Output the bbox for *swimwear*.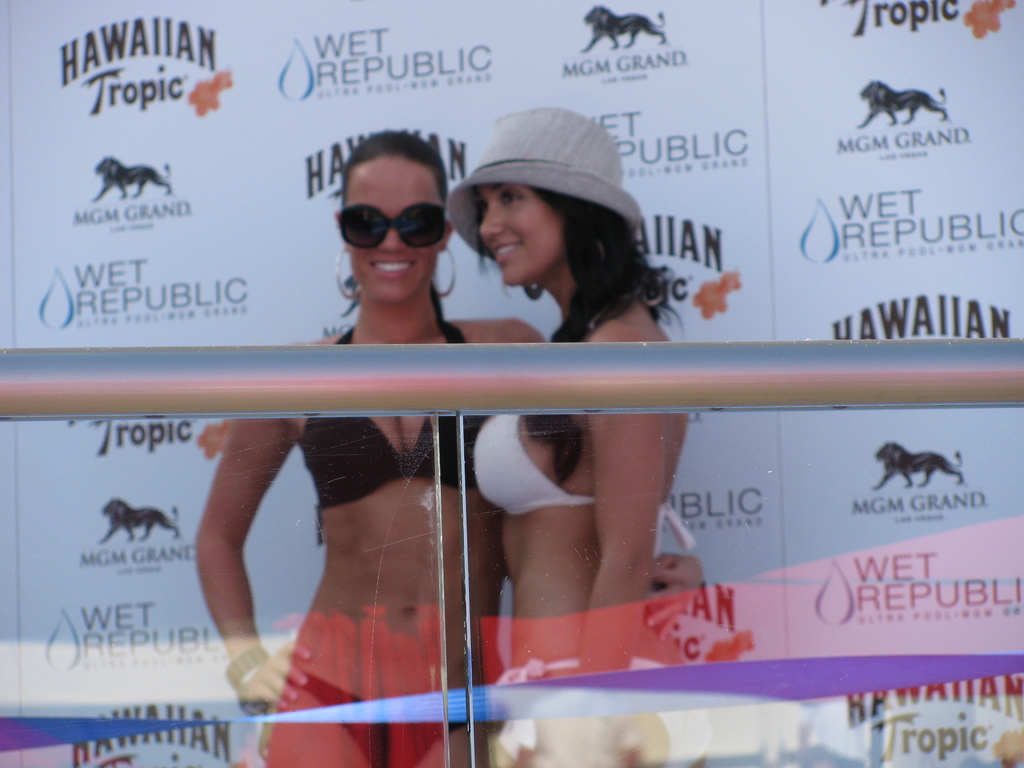
[467,411,695,544].
